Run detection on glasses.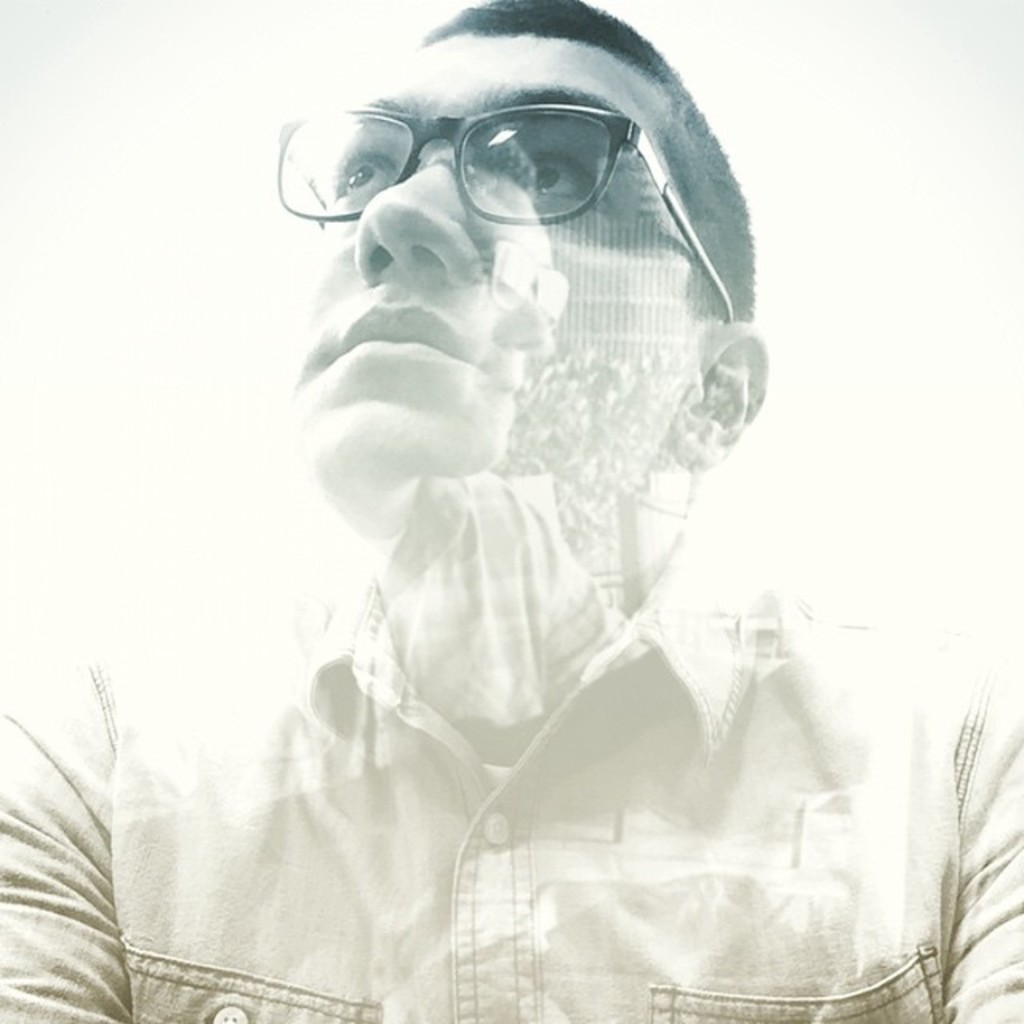
Result: bbox=(258, 106, 779, 314).
